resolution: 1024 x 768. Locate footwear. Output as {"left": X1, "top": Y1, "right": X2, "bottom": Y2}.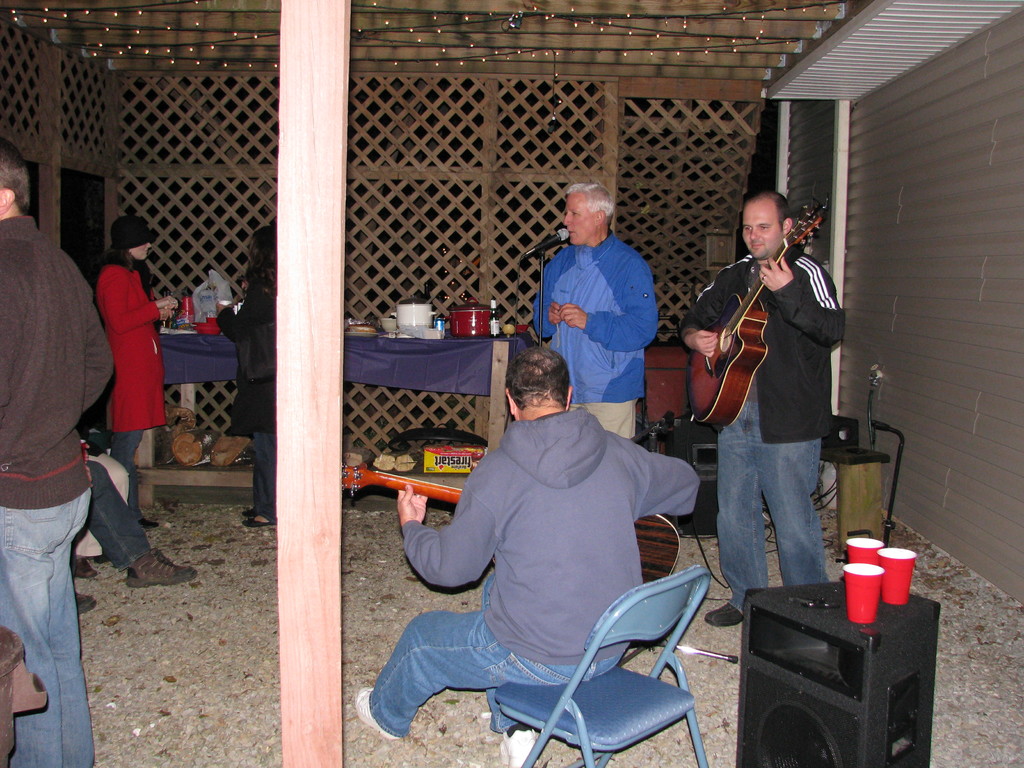
{"left": 72, "top": 556, "right": 99, "bottom": 580}.
